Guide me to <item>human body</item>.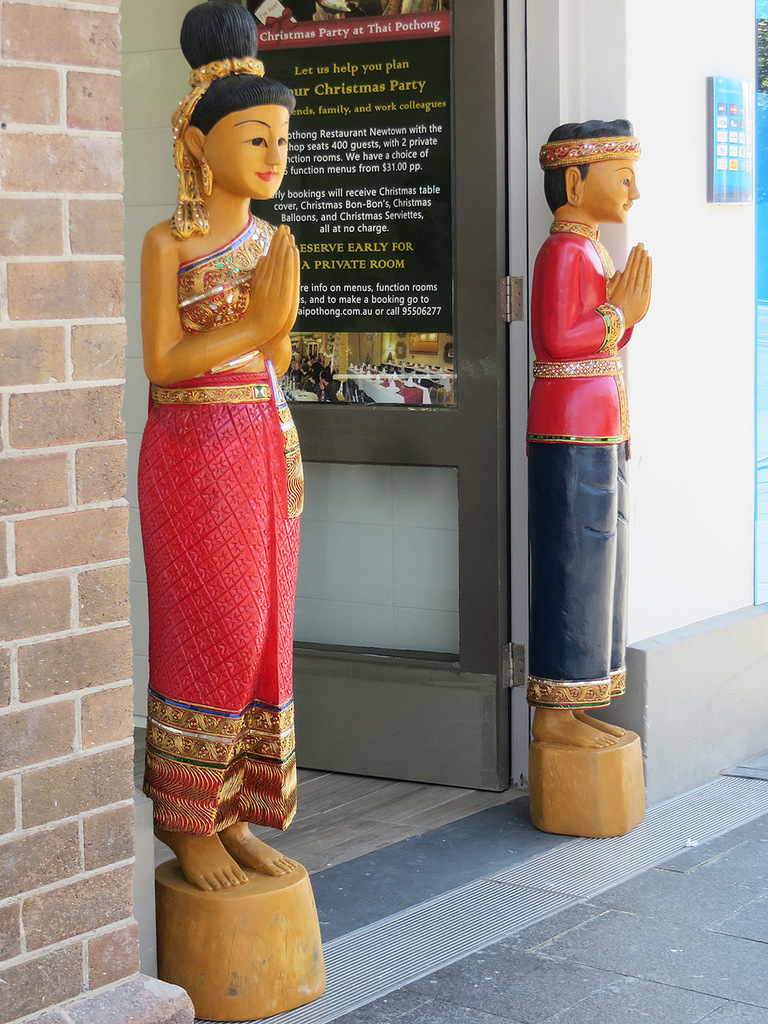
Guidance: 507 121 653 815.
